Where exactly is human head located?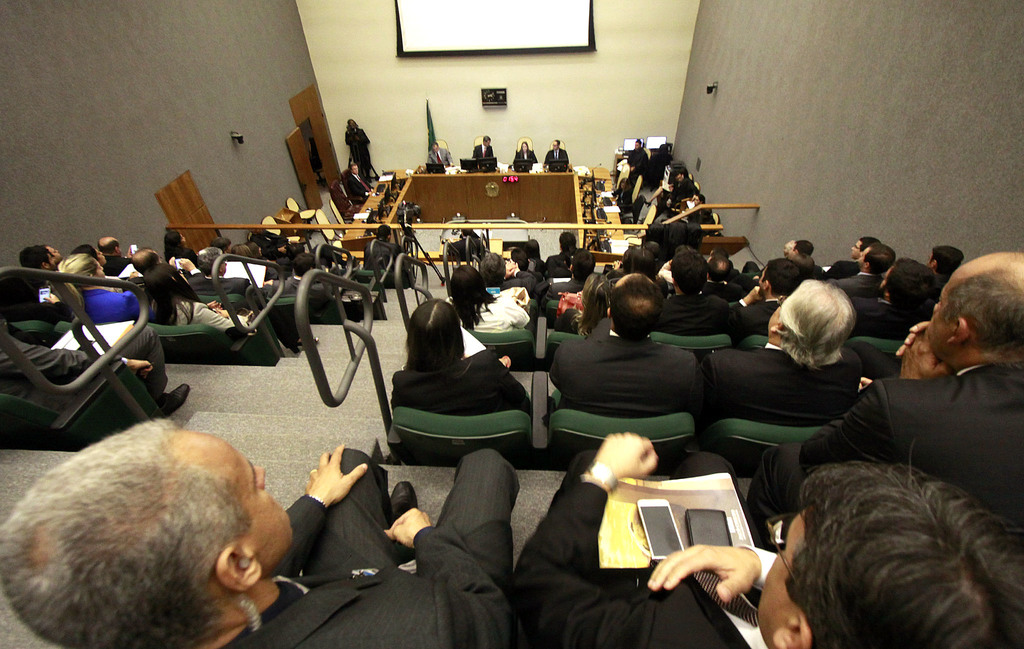
Its bounding box is region(552, 137, 559, 151).
